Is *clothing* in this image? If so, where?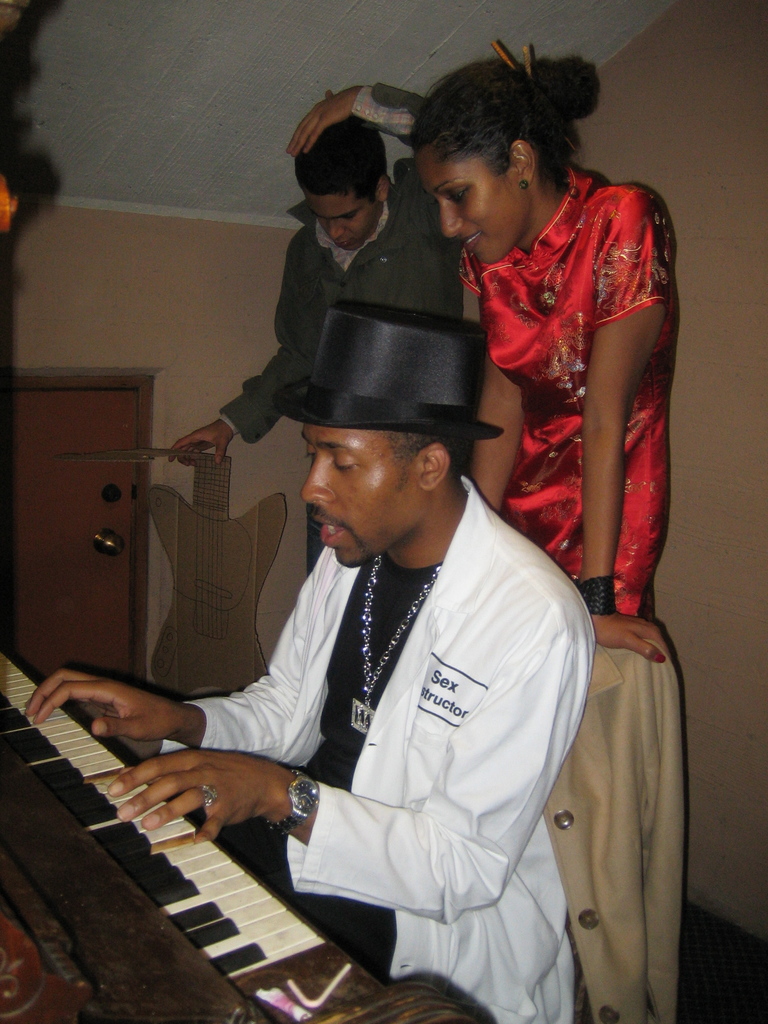
Yes, at box(467, 166, 670, 1022).
